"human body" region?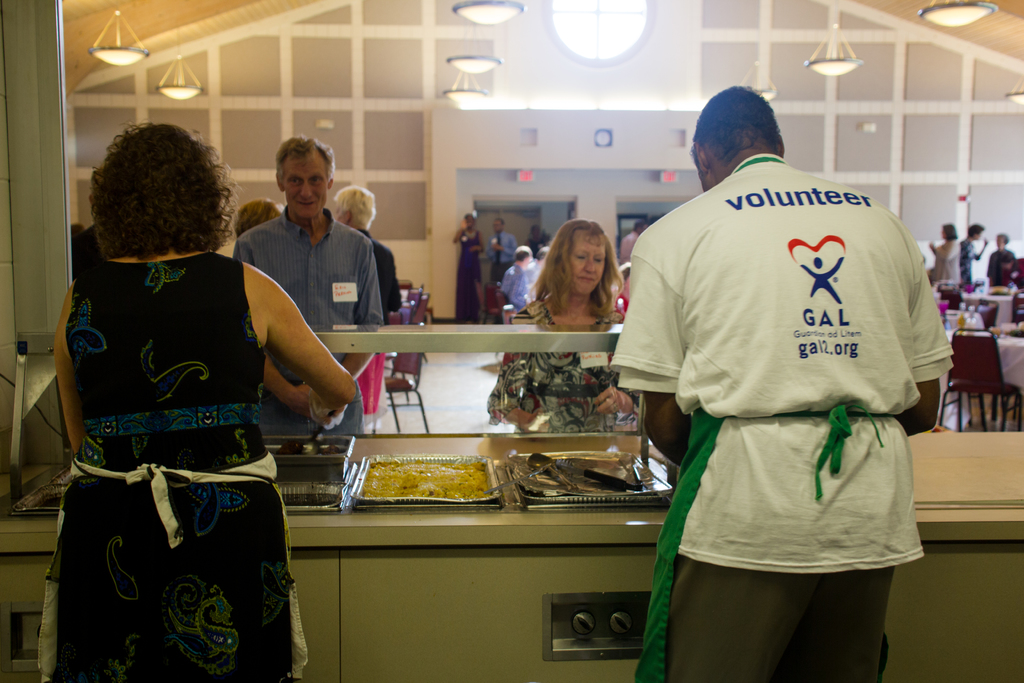
bbox(614, 80, 953, 679)
